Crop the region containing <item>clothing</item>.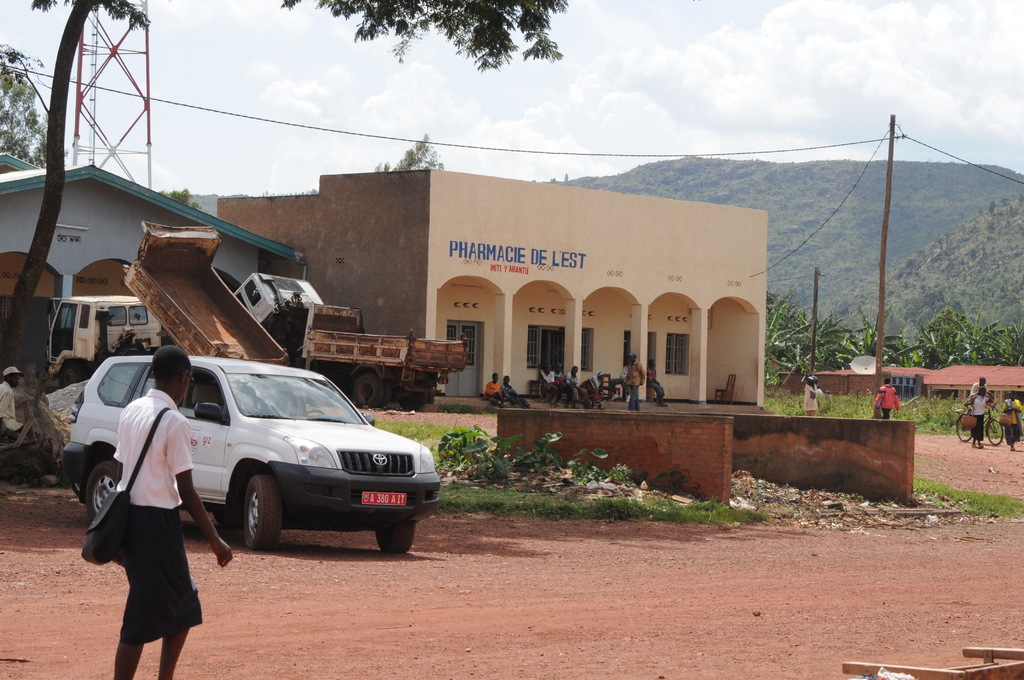
Crop region: detection(809, 385, 822, 412).
